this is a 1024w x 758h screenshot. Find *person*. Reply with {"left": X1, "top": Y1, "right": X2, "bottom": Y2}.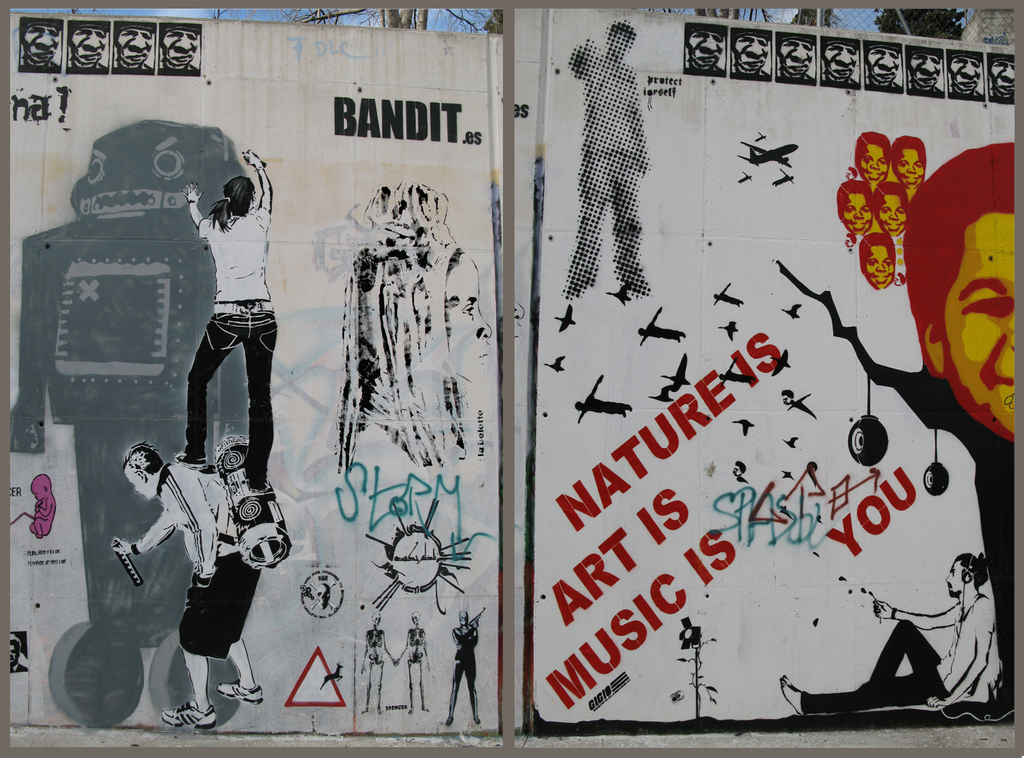
{"left": 778, "top": 34, "right": 820, "bottom": 83}.
